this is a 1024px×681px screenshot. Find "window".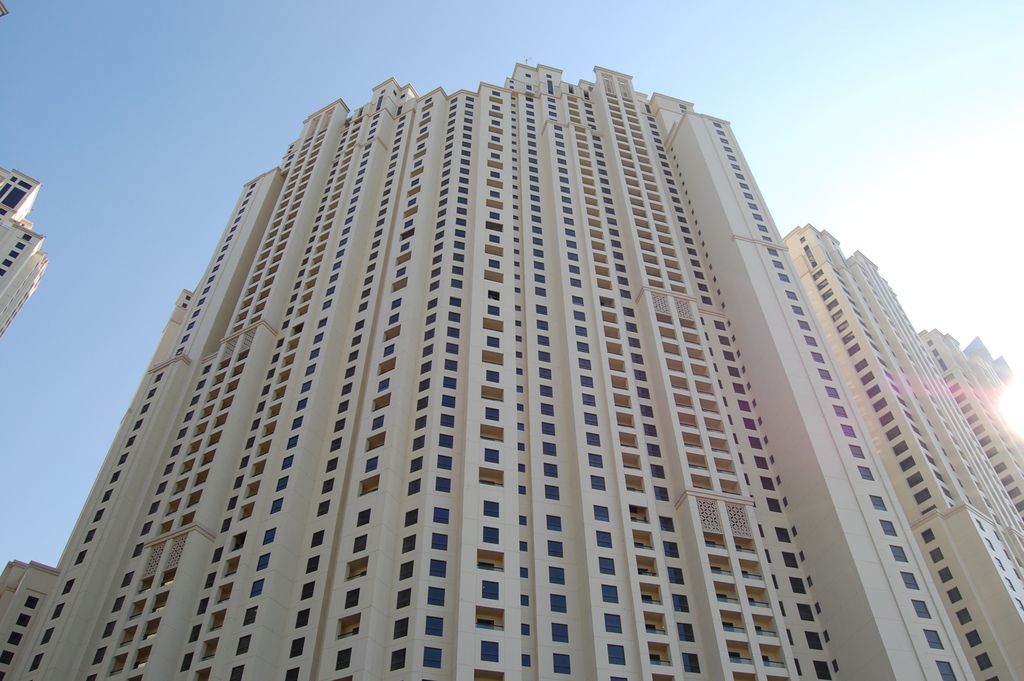
Bounding box: 576 325 586 337.
